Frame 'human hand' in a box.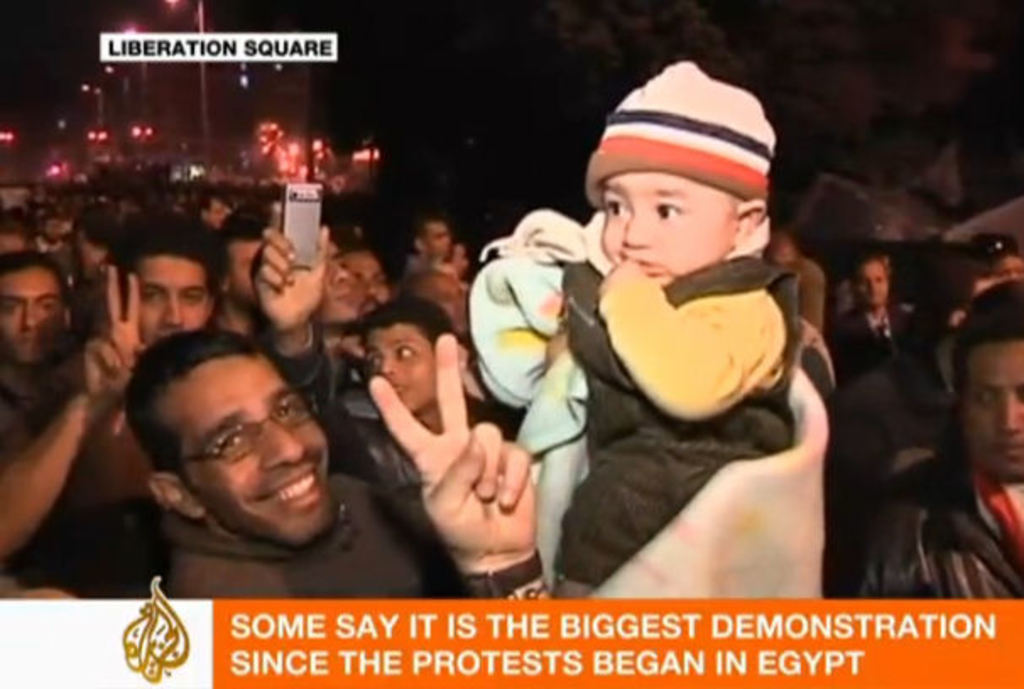
[595, 252, 657, 297].
